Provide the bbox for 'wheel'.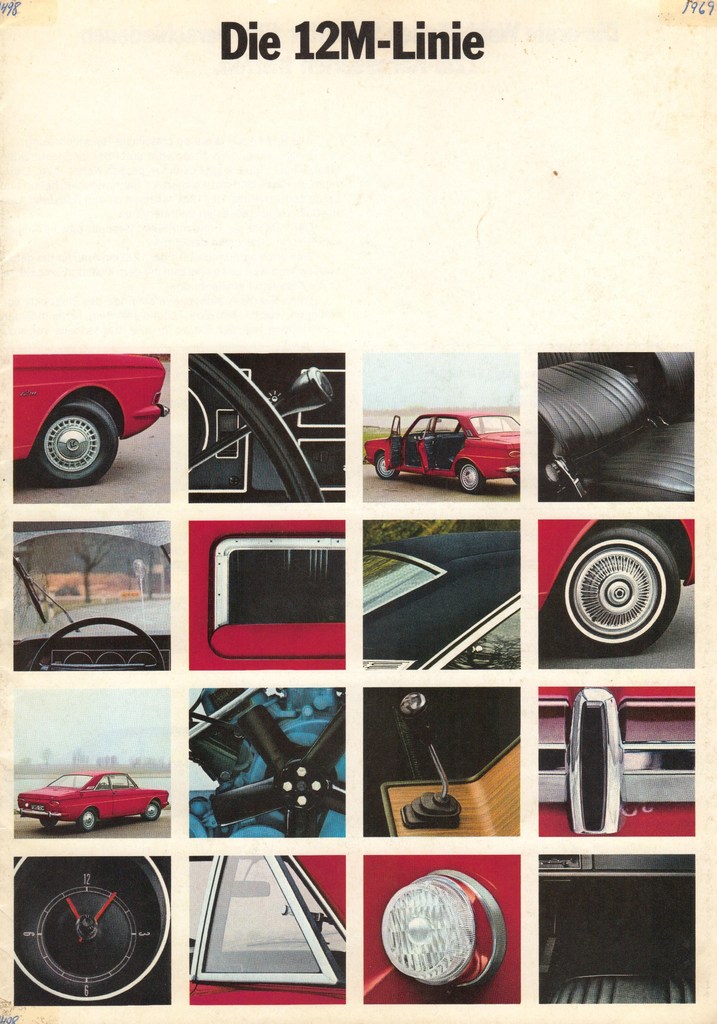
[377,452,400,479].
